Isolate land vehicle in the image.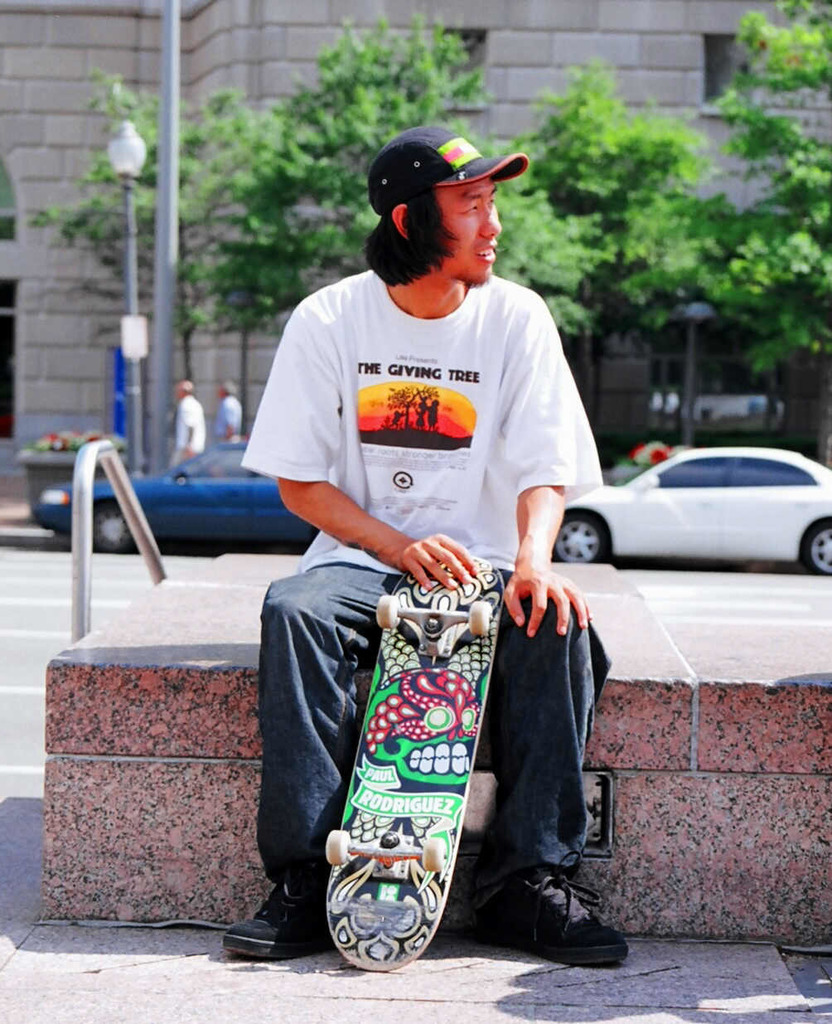
Isolated region: bbox(28, 437, 317, 556).
